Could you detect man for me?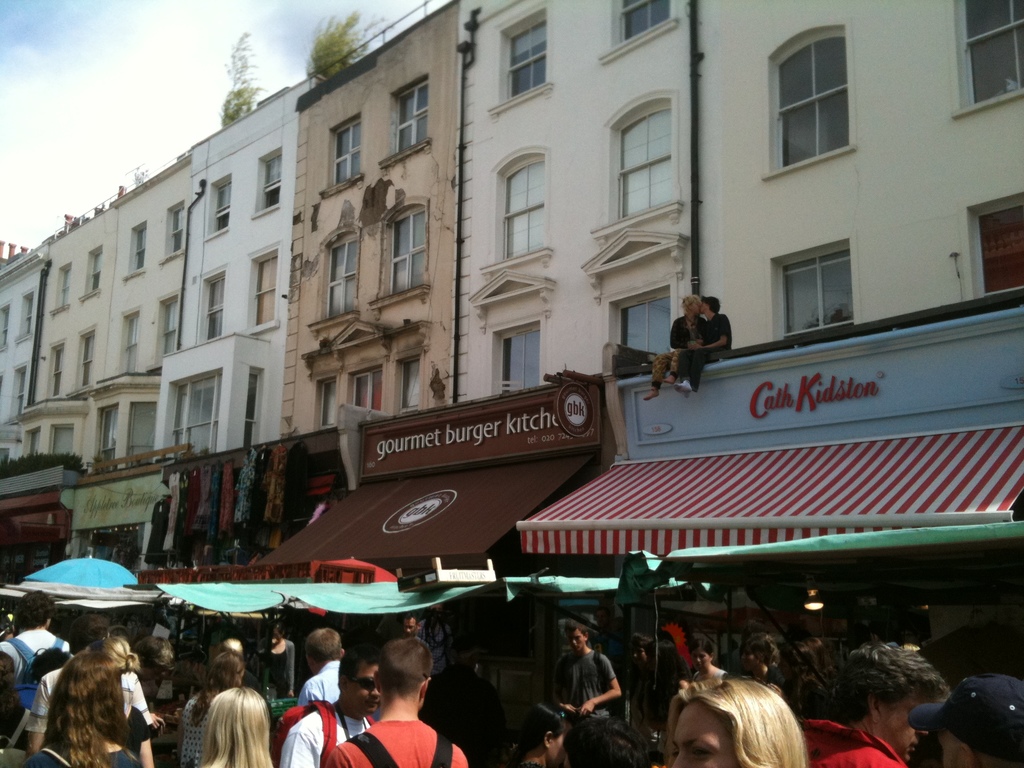
Detection result: 308 632 474 767.
